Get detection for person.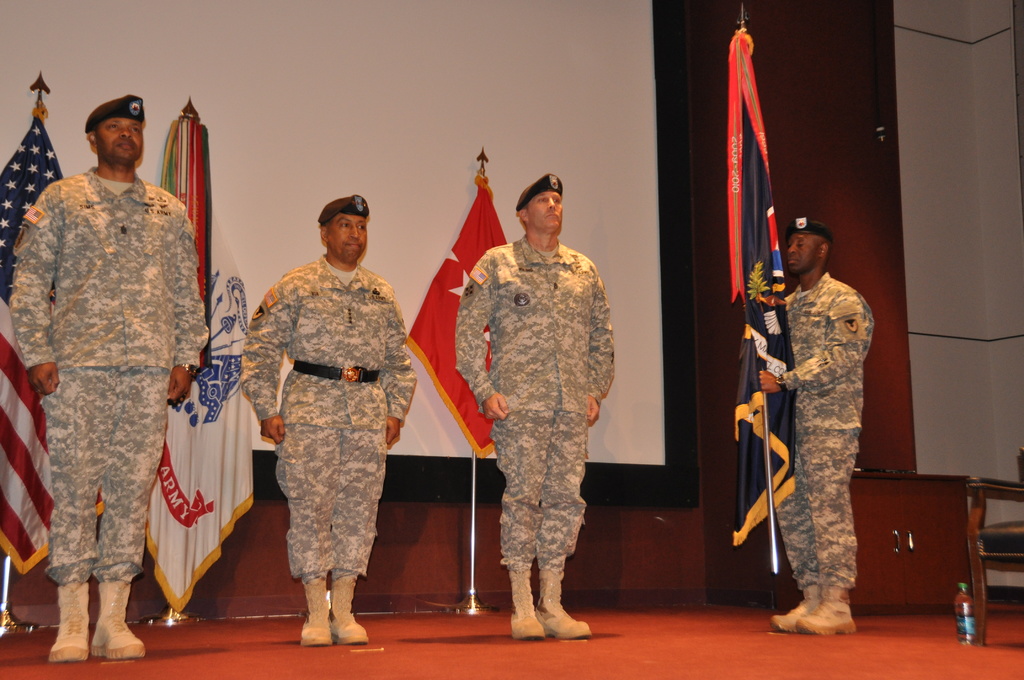
Detection: bbox=[8, 93, 209, 663].
